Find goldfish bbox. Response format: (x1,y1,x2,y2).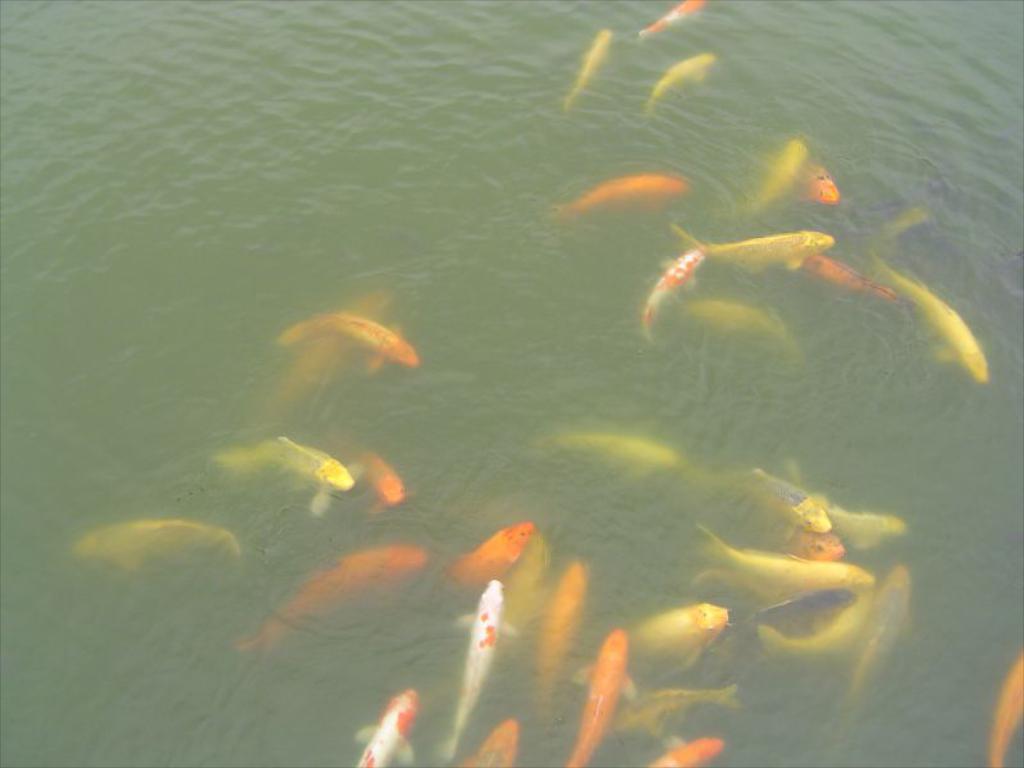
(873,246,989,389).
